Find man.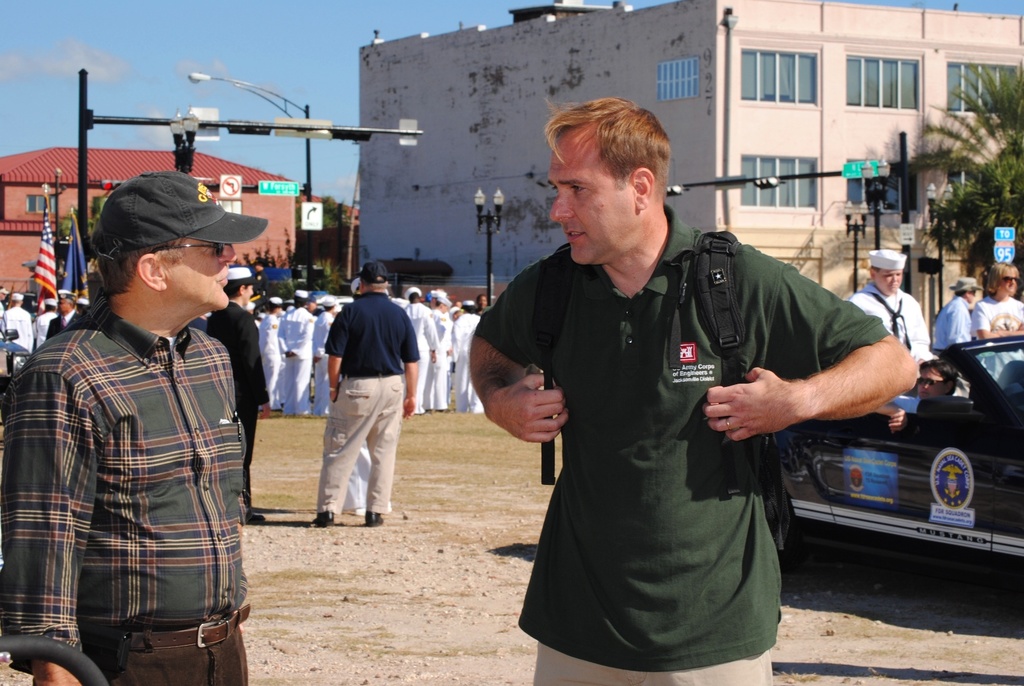
(48,290,82,341).
